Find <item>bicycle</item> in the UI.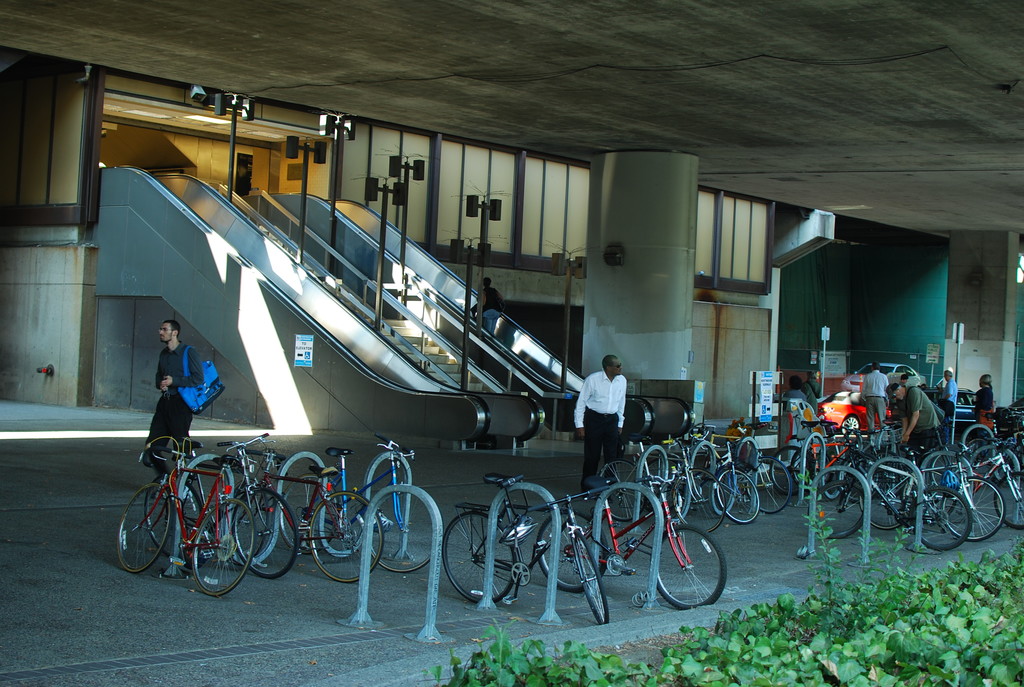
UI element at 118, 404, 262, 599.
